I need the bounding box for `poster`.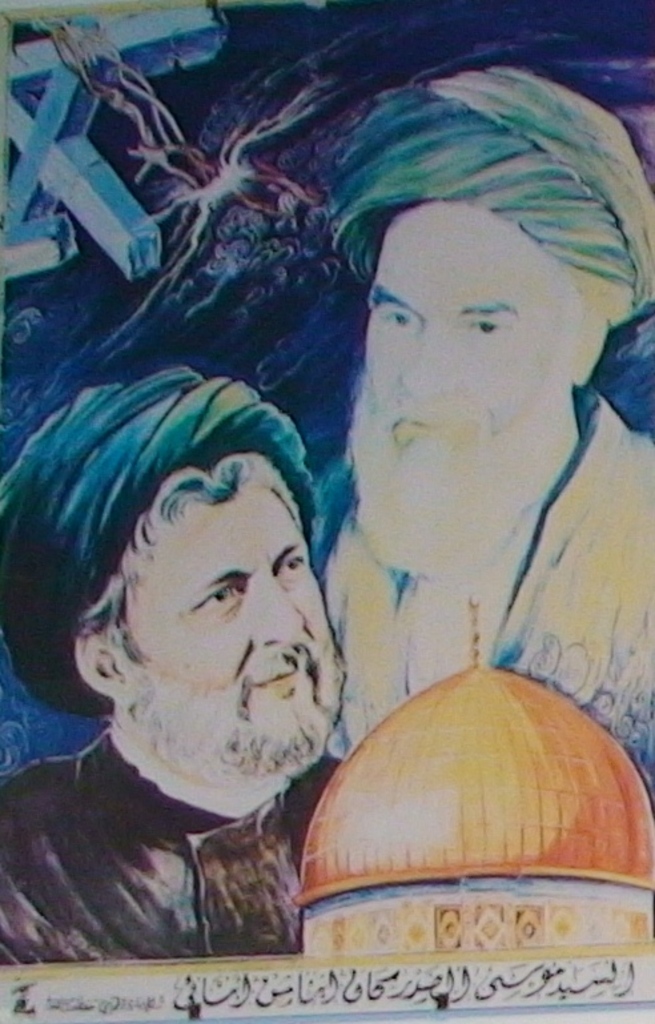
Here it is: (0,0,654,1023).
